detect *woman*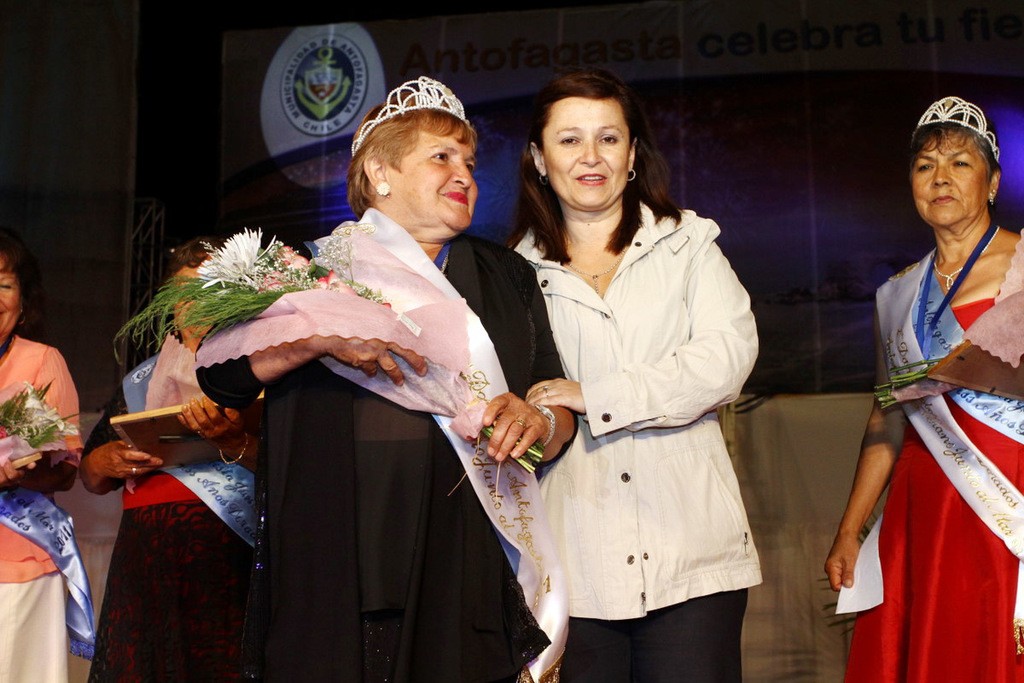
84:230:265:682
